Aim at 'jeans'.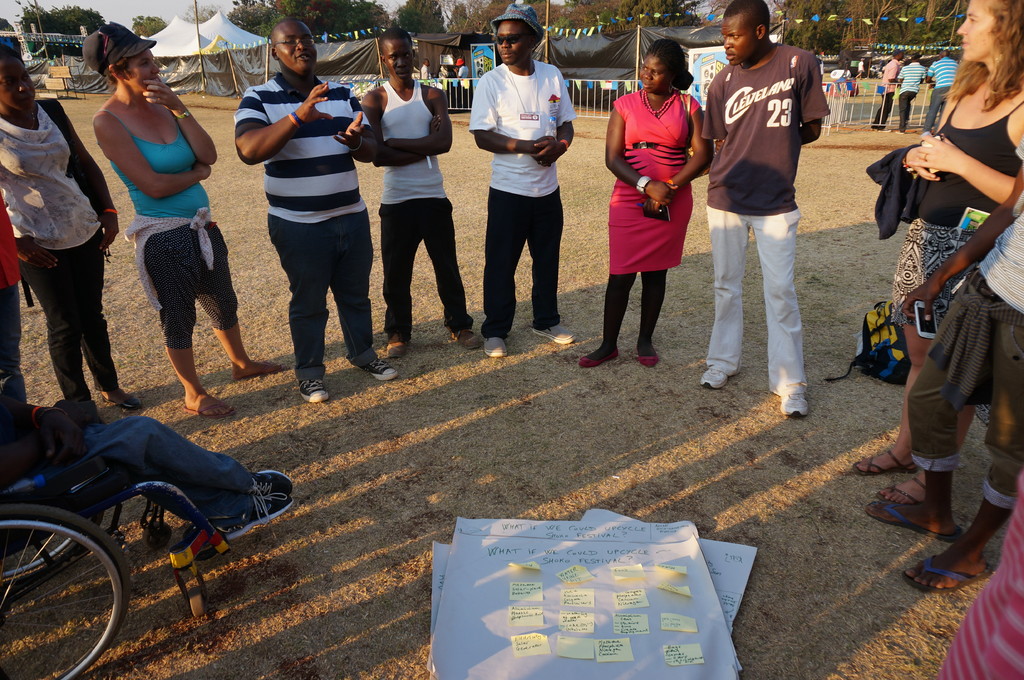
Aimed at [left=61, top=415, right=252, bottom=525].
